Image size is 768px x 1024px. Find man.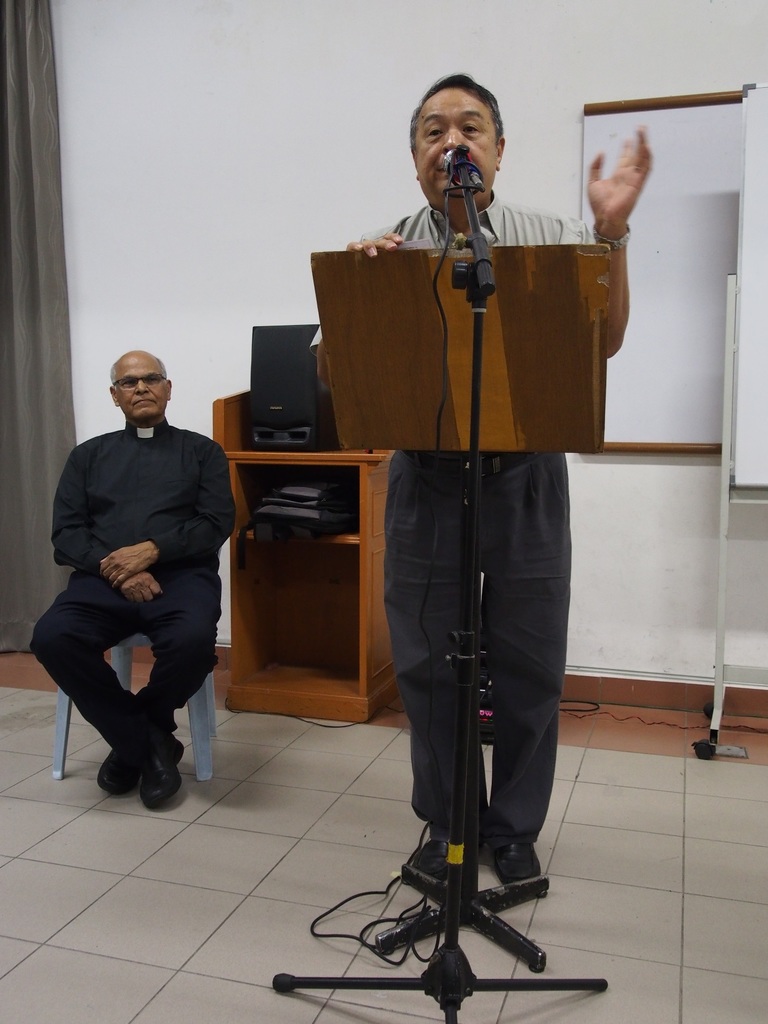
20:344:239:814.
